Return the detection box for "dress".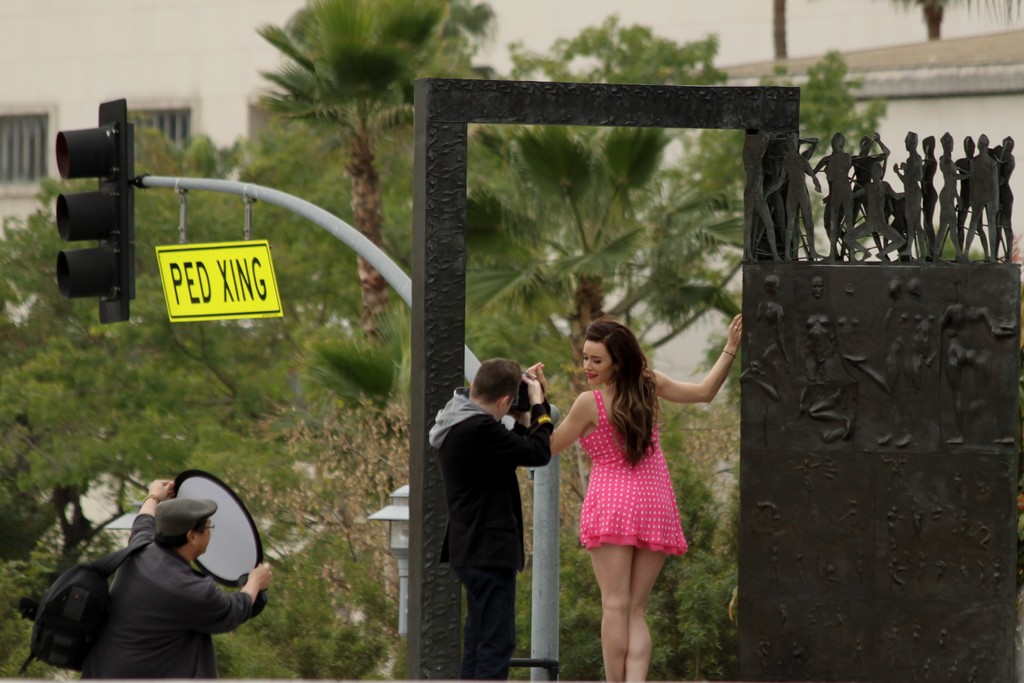
bbox=[579, 389, 682, 557].
